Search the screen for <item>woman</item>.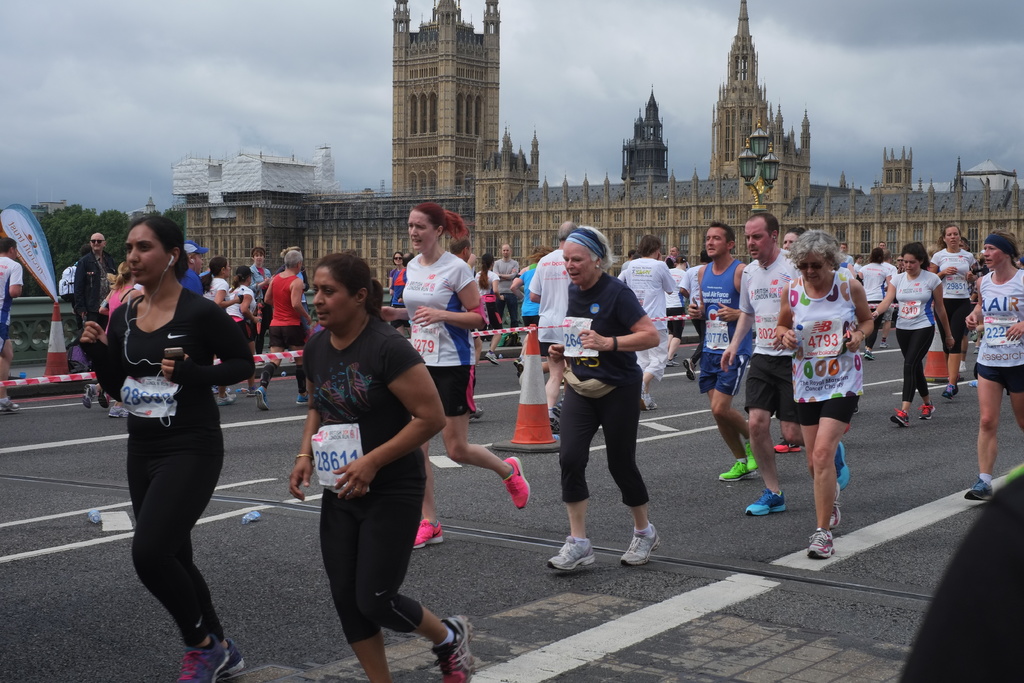
Found at left=384, top=251, right=405, bottom=301.
